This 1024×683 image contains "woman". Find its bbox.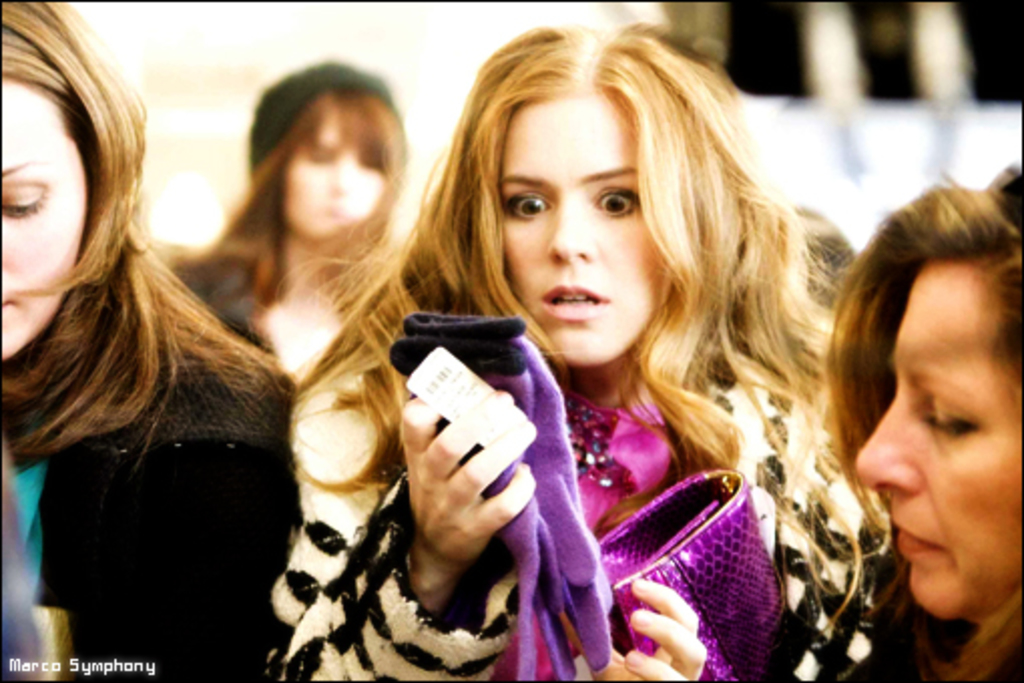
select_region(251, 72, 885, 682).
